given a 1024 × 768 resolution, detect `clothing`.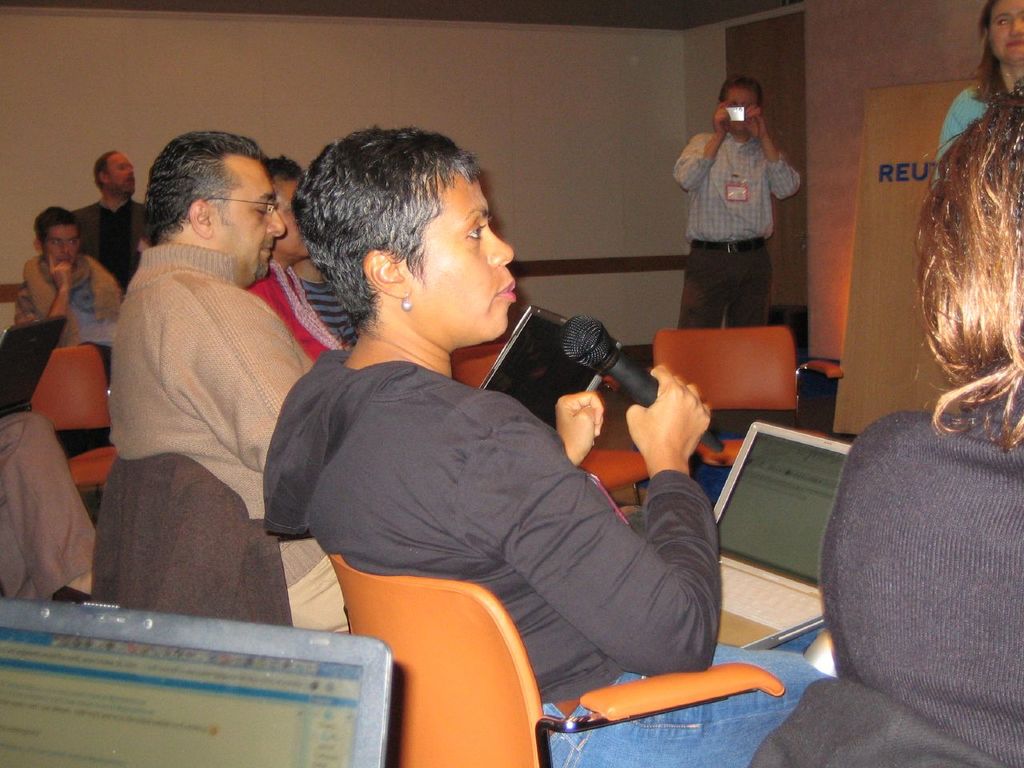
x1=21, y1=270, x2=114, y2=378.
